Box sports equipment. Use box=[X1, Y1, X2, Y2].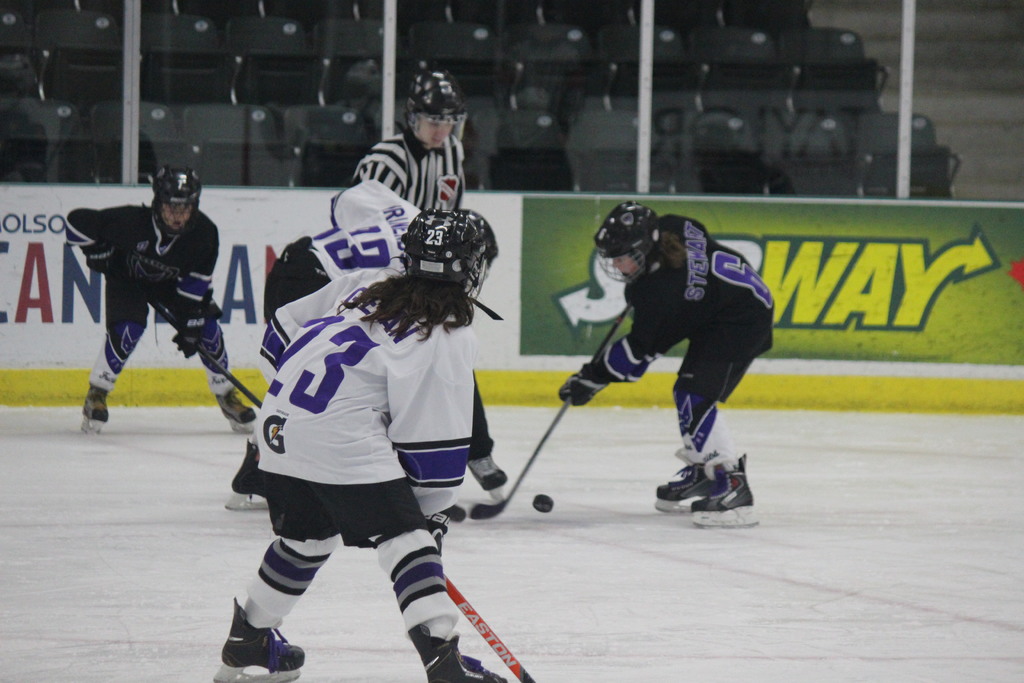
box=[210, 595, 307, 681].
